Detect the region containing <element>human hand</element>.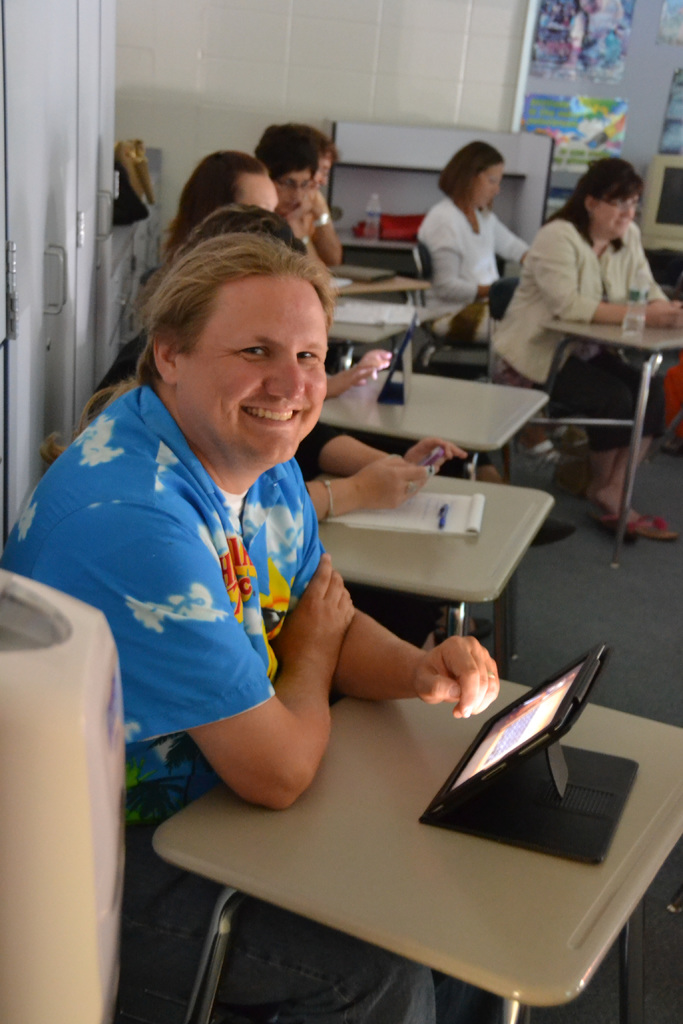
region(274, 550, 356, 675).
